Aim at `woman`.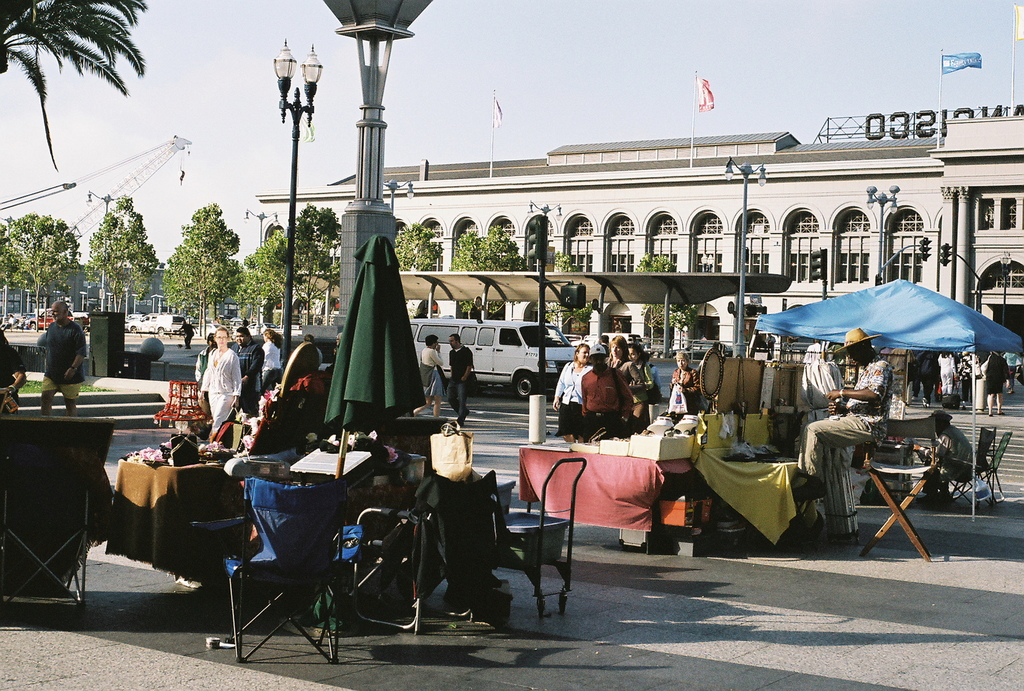
Aimed at <box>920,346,937,413</box>.
